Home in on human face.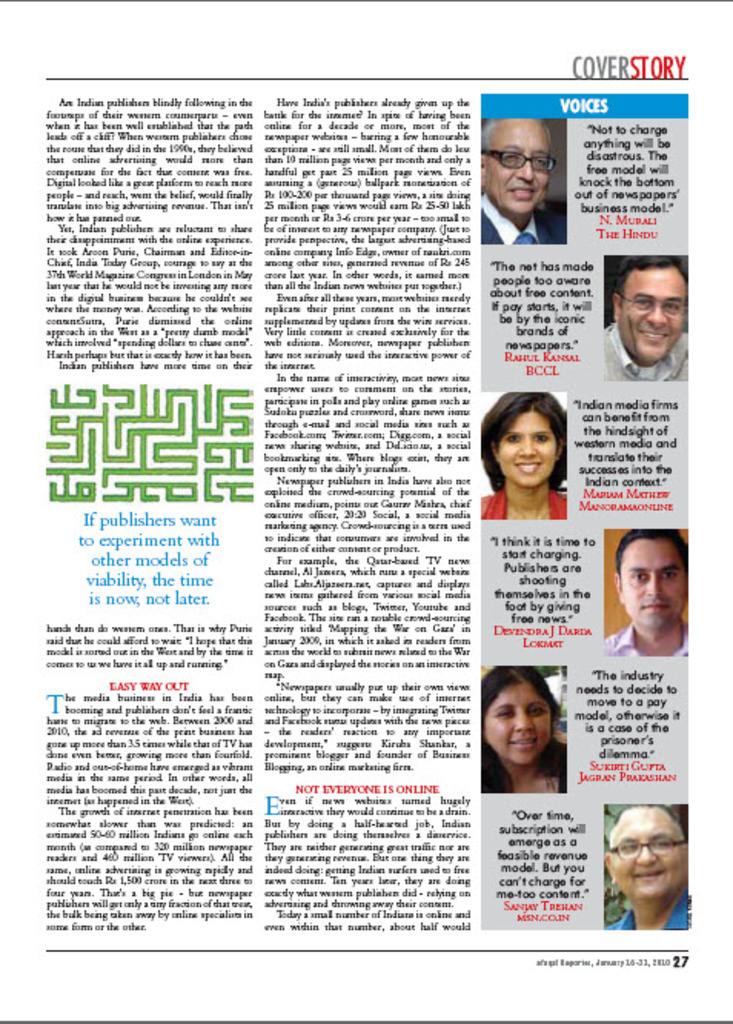
Homed in at (486, 681, 549, 772).
